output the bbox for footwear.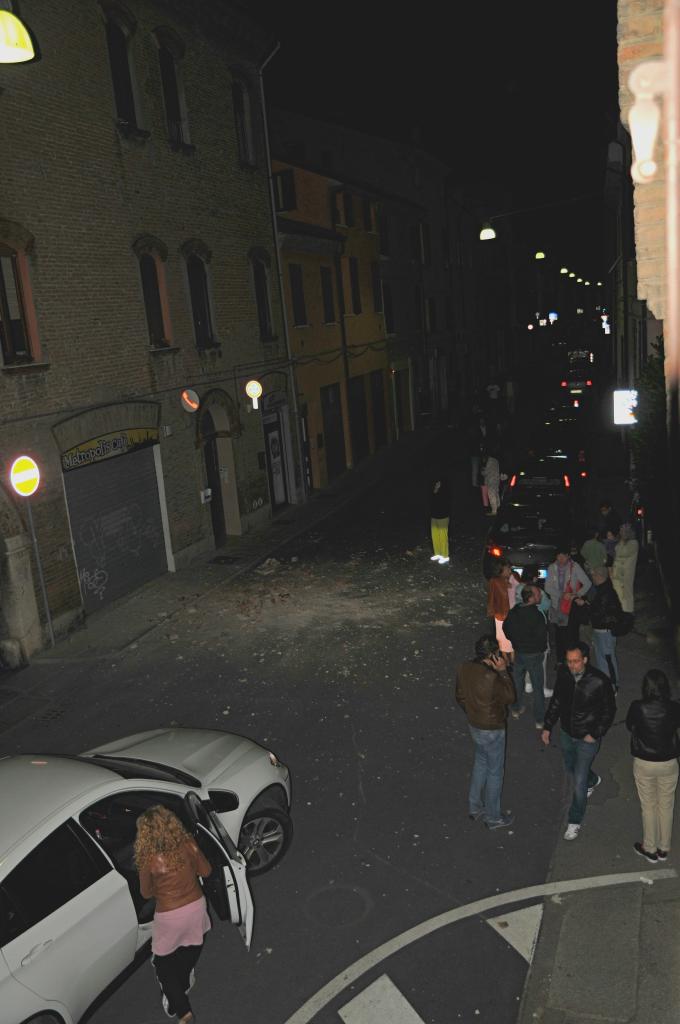
x1=509, y1=704, x2=525, y2=719.
